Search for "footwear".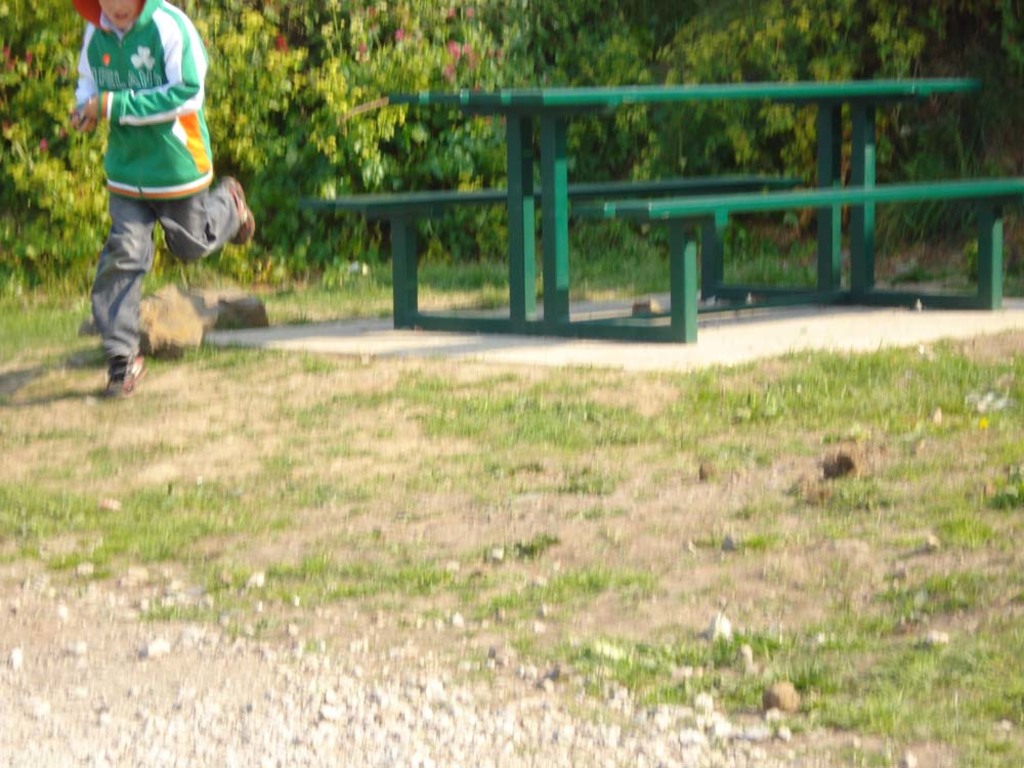
Found at pyautogui.locateOnScreen(214, 172, 255, 245).
